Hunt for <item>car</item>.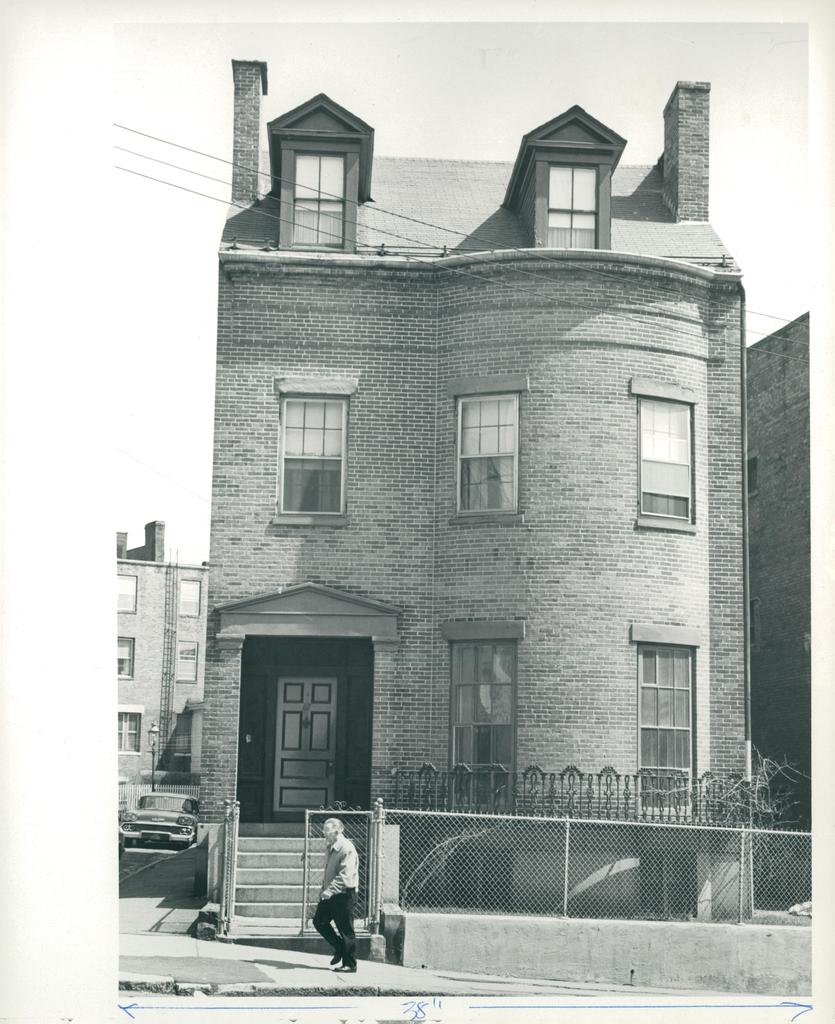
Hunted down at bbox=[121, 790, 197, 852].
